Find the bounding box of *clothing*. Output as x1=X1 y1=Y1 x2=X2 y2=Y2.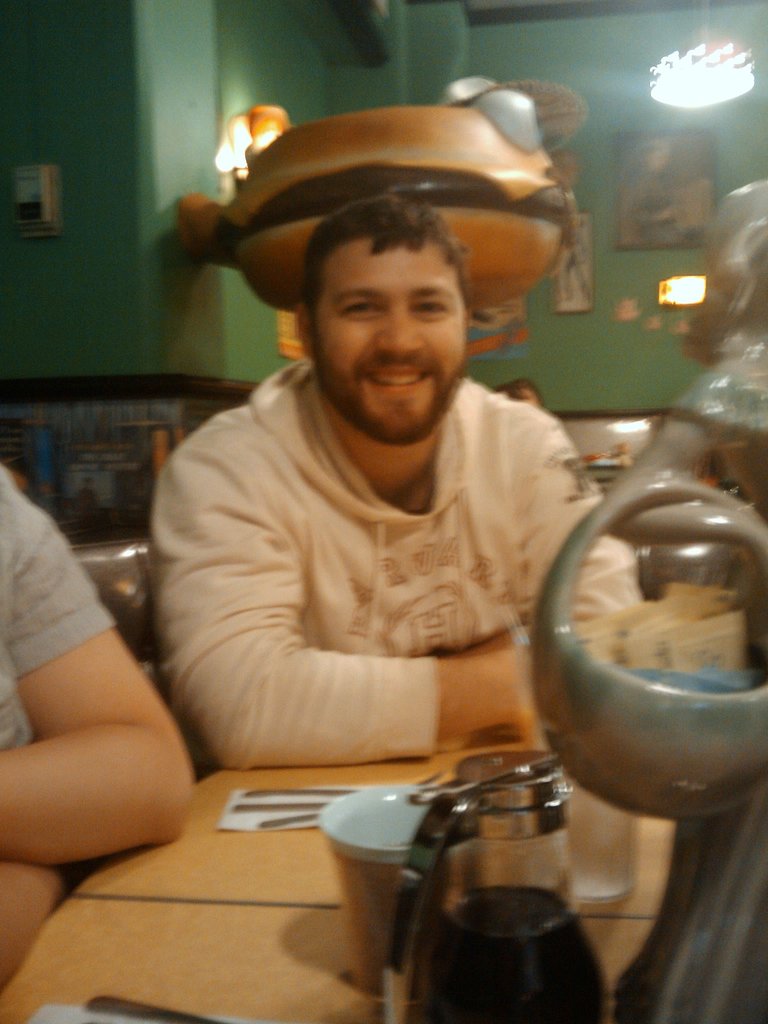
x1=630 y1=174 x2=686 y2=246.
